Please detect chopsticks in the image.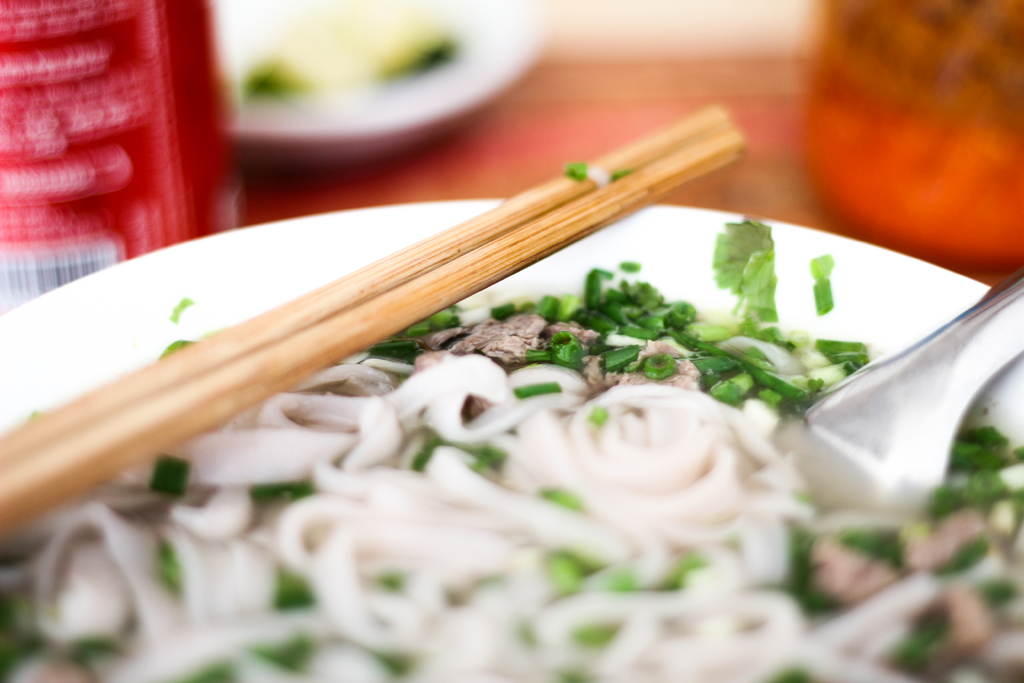
x1=0, y1=102, x2=747, y2=524.
